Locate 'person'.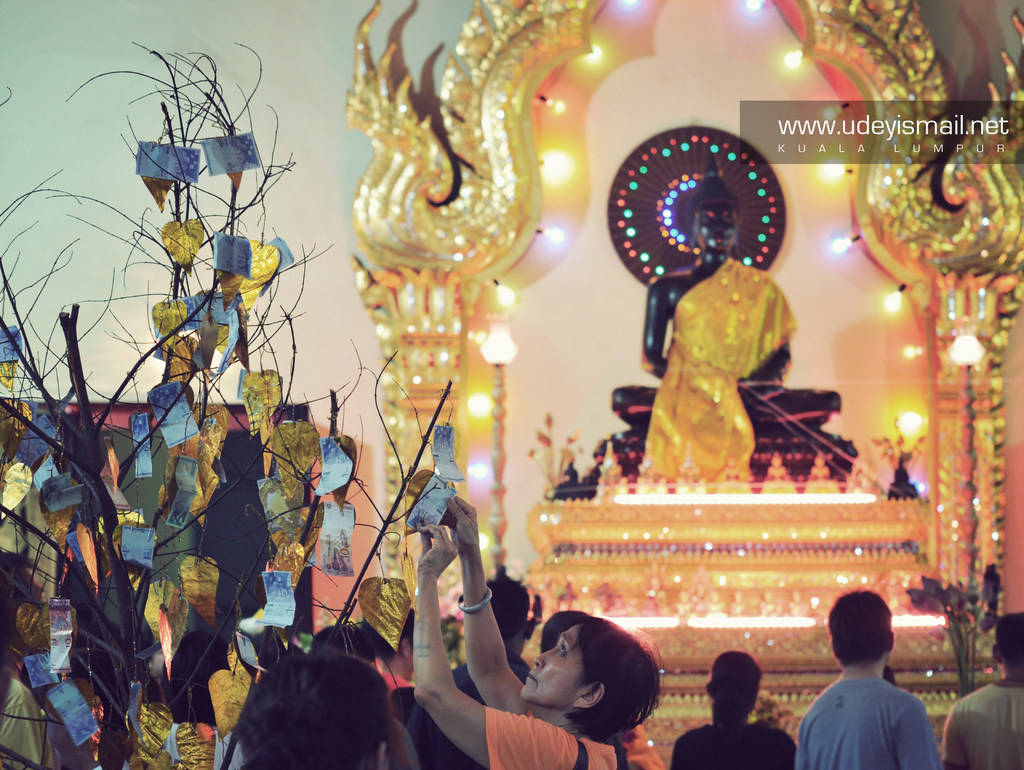
Bounding box: BBox(941, 614, 1023, 769).
